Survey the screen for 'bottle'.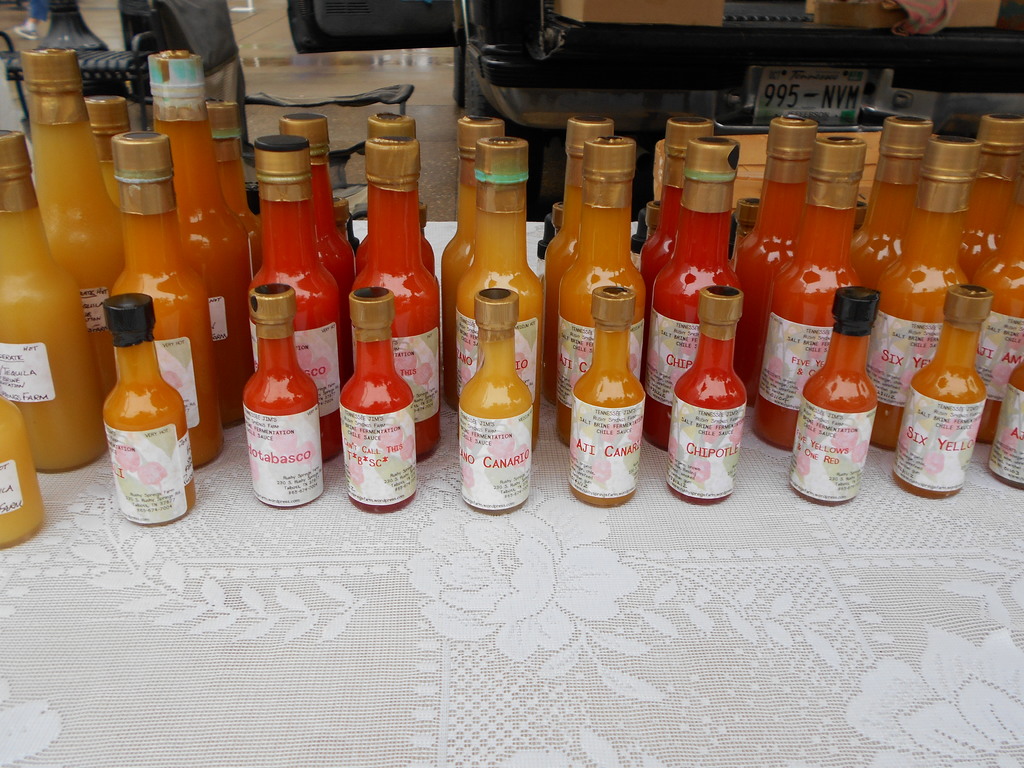
Survey found: 351:133:442:465.
